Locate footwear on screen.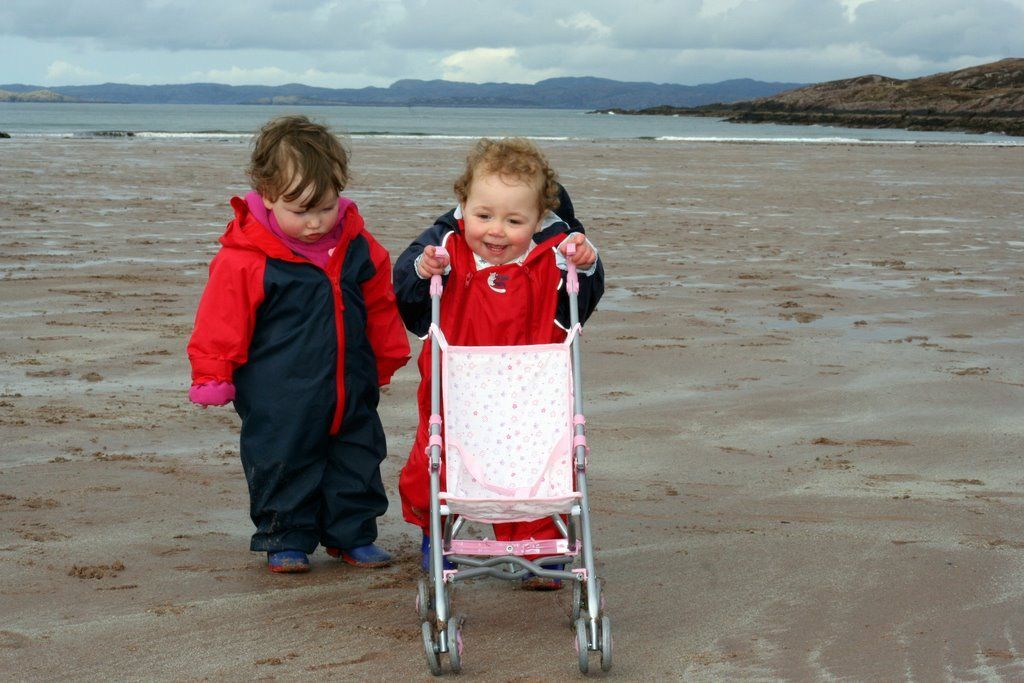
On screen at [x1=519, y1=550, x2=561, y2=591].
